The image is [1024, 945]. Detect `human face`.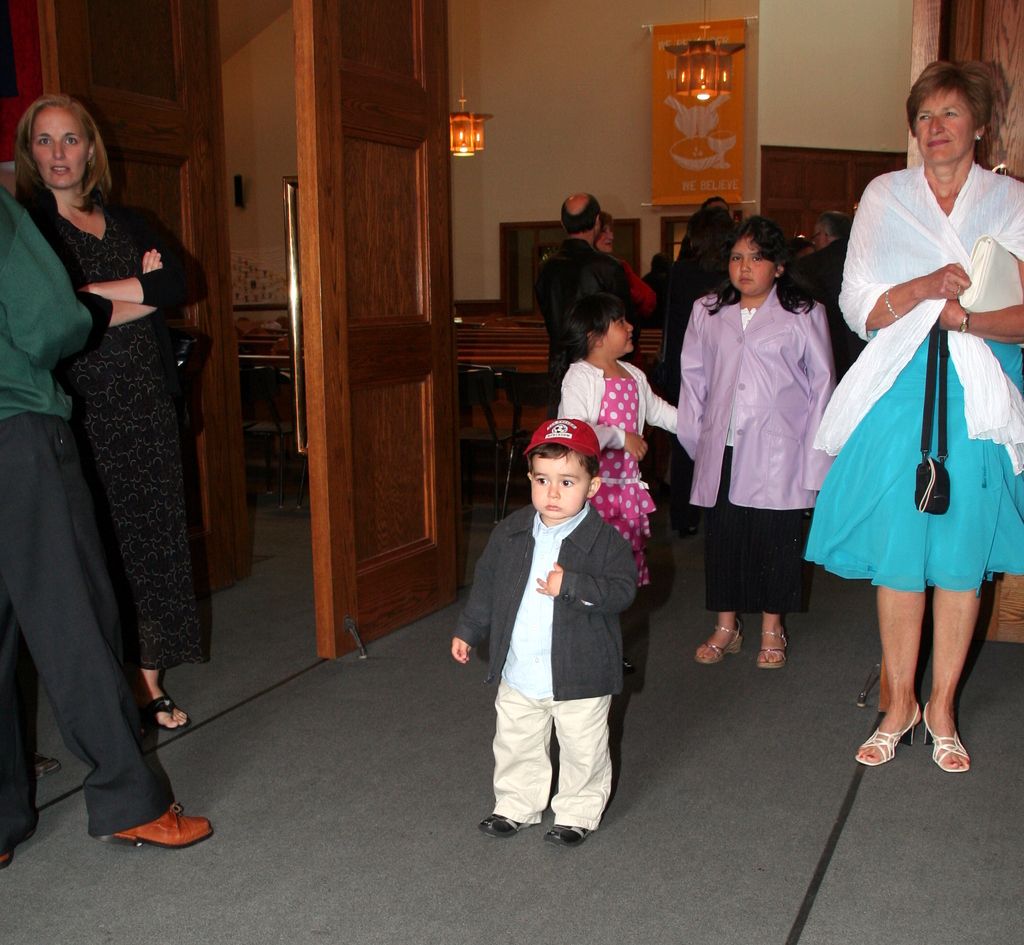
Detection: [left=532, top=459, right=588, bottom=521].
